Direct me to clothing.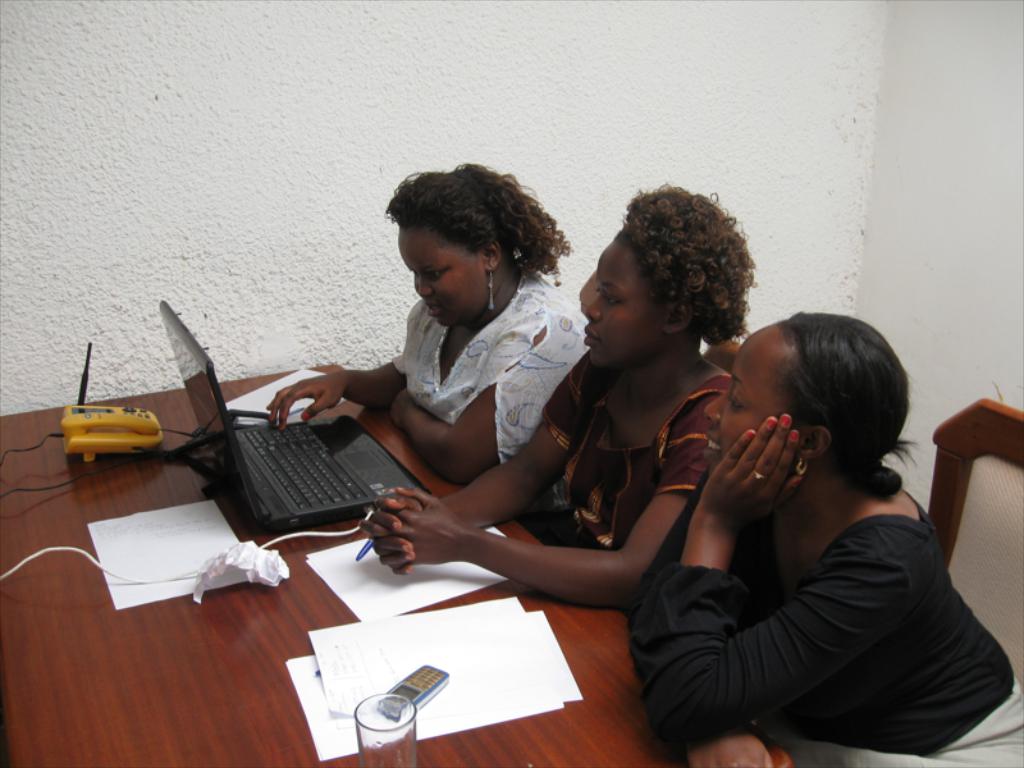
Direction: <region>620, 394, 1002, 762</region>.
